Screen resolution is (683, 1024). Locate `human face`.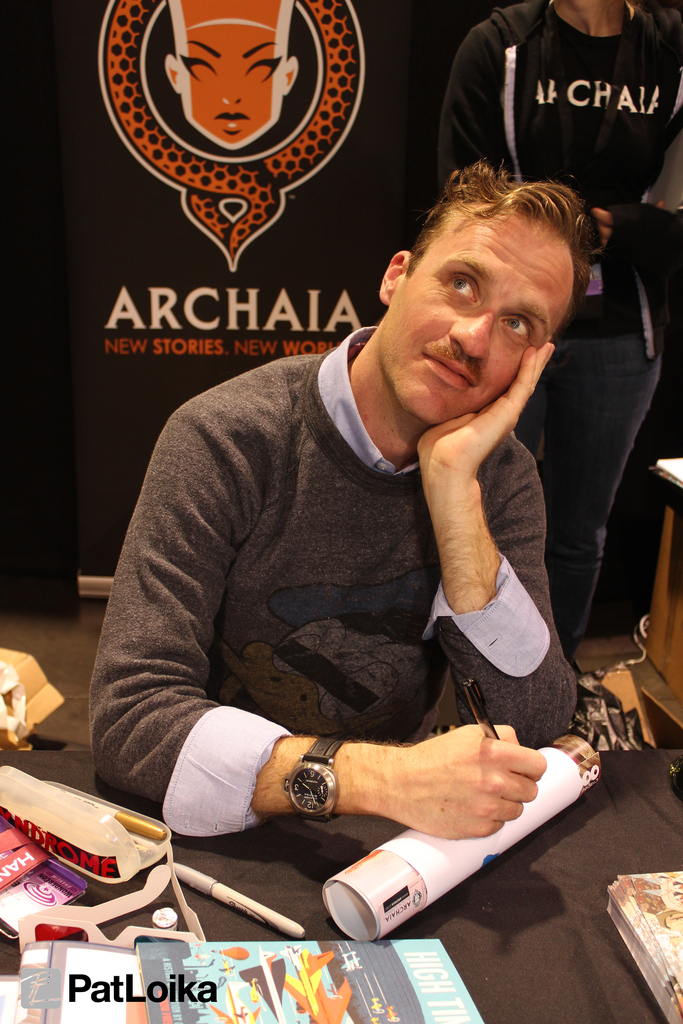
[380,211,569,421].
